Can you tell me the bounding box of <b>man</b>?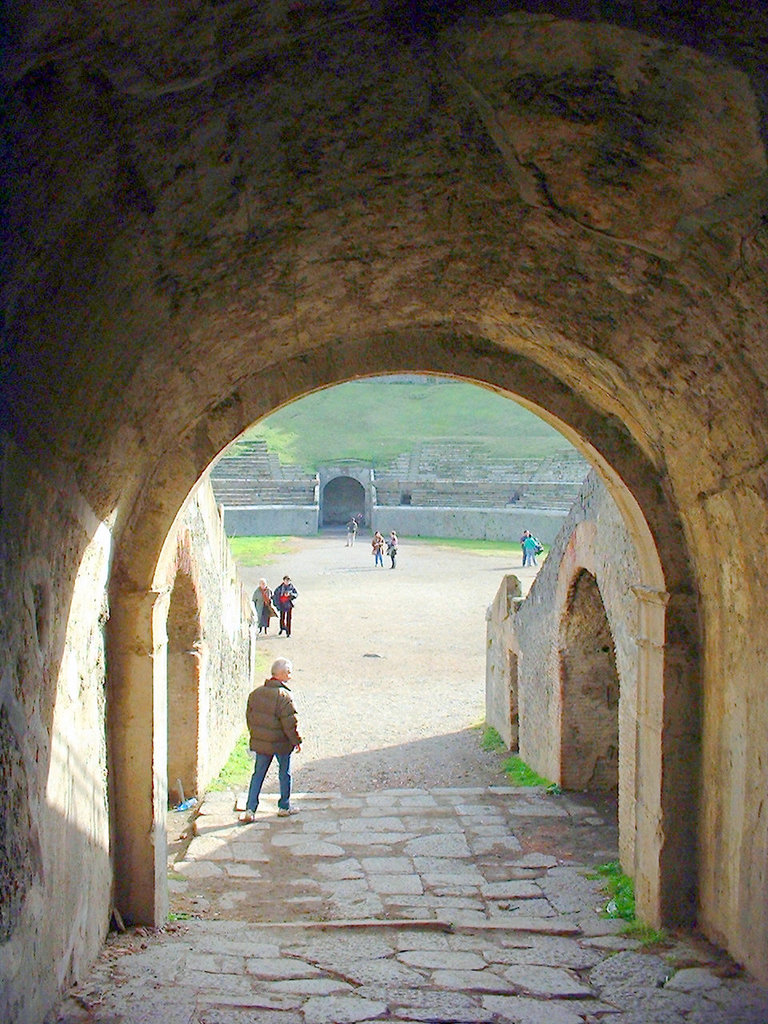
{"x1": 266, "y1": 572, "x2": 294, "y2": 640}.
